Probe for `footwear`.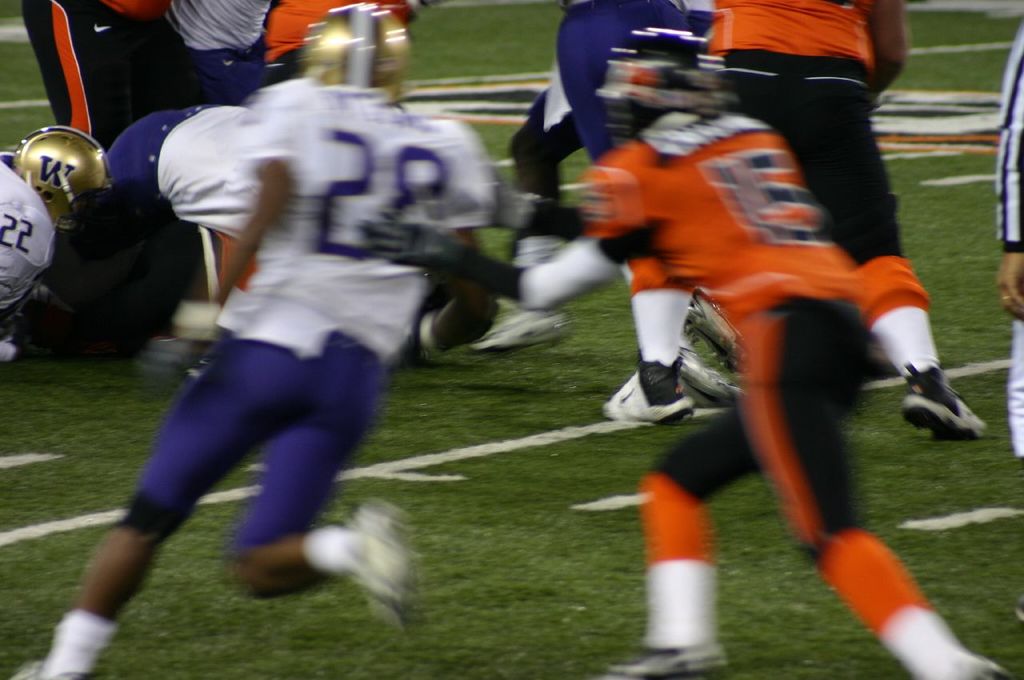
Probe result: (x1=343, y1=502, x2=412, y2=625).
